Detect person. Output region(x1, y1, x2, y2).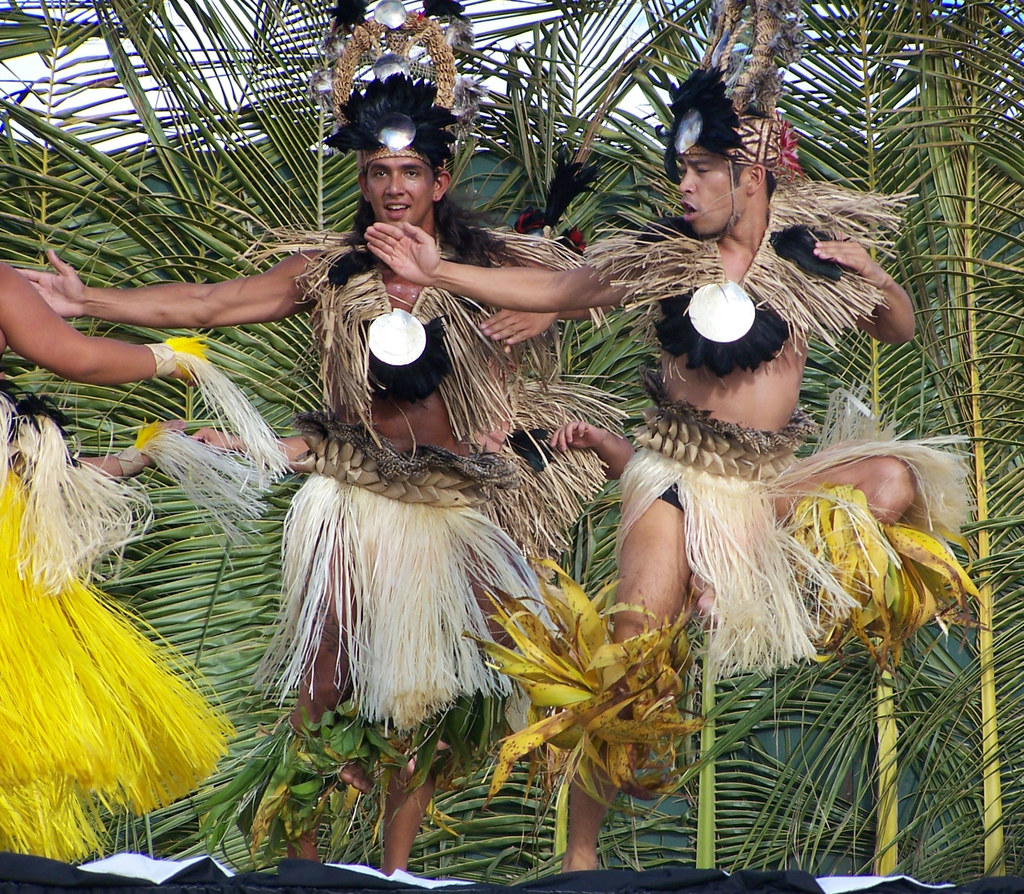
region(0, 249, 209, 870).
